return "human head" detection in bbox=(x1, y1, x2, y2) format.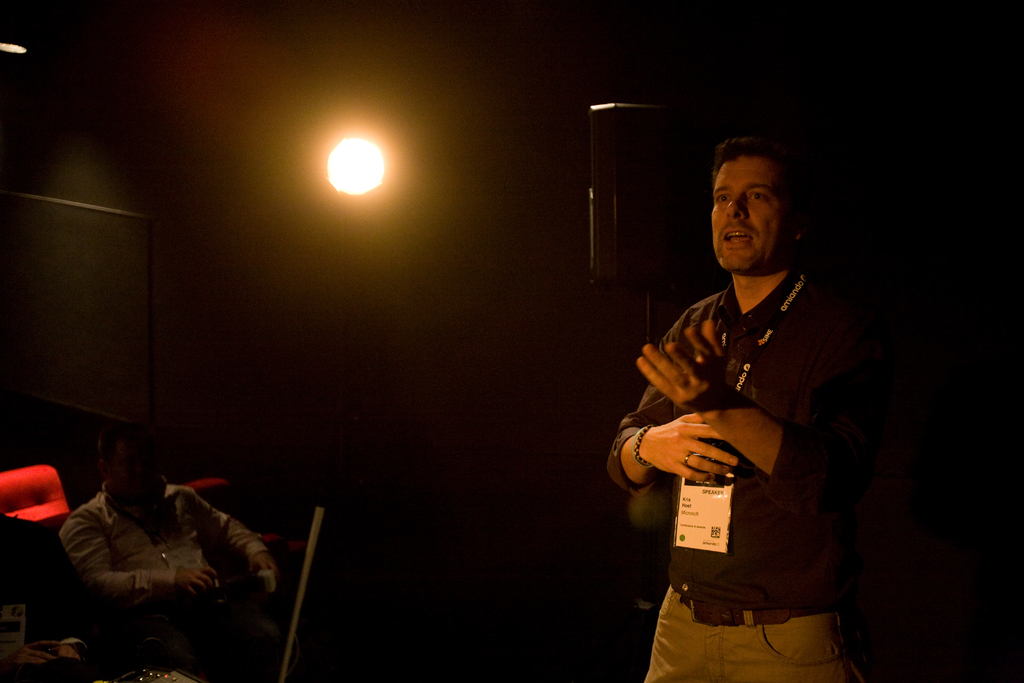
bbox=(95, 425, 161, 503).
